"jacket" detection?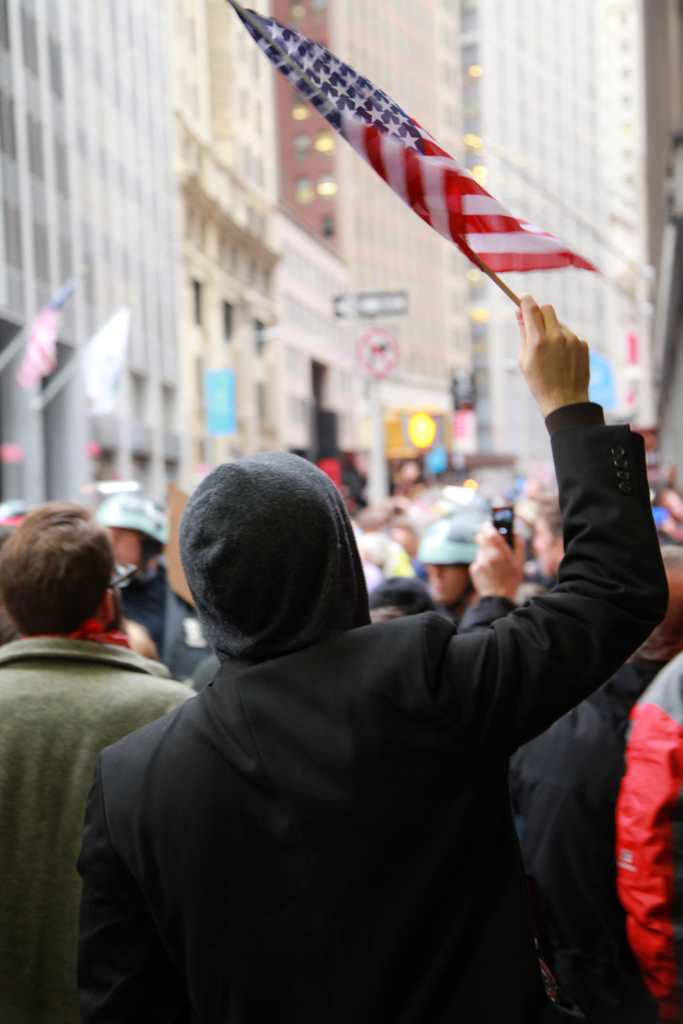
region(611, 653, 682, 1007)
